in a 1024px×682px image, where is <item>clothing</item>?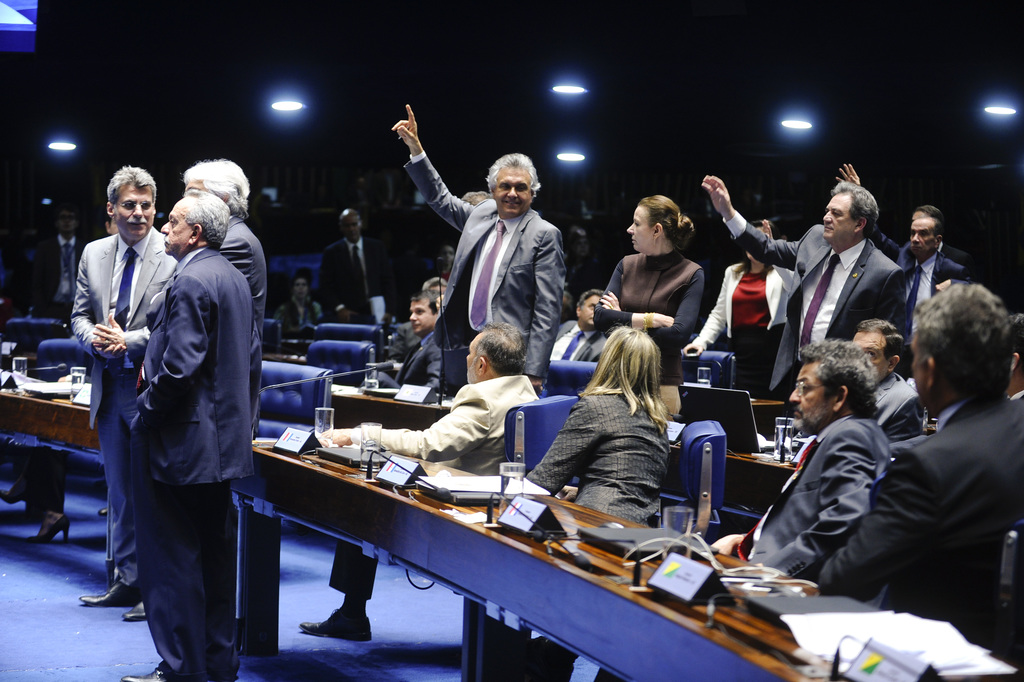
detection(589, 418, 891, 681).
